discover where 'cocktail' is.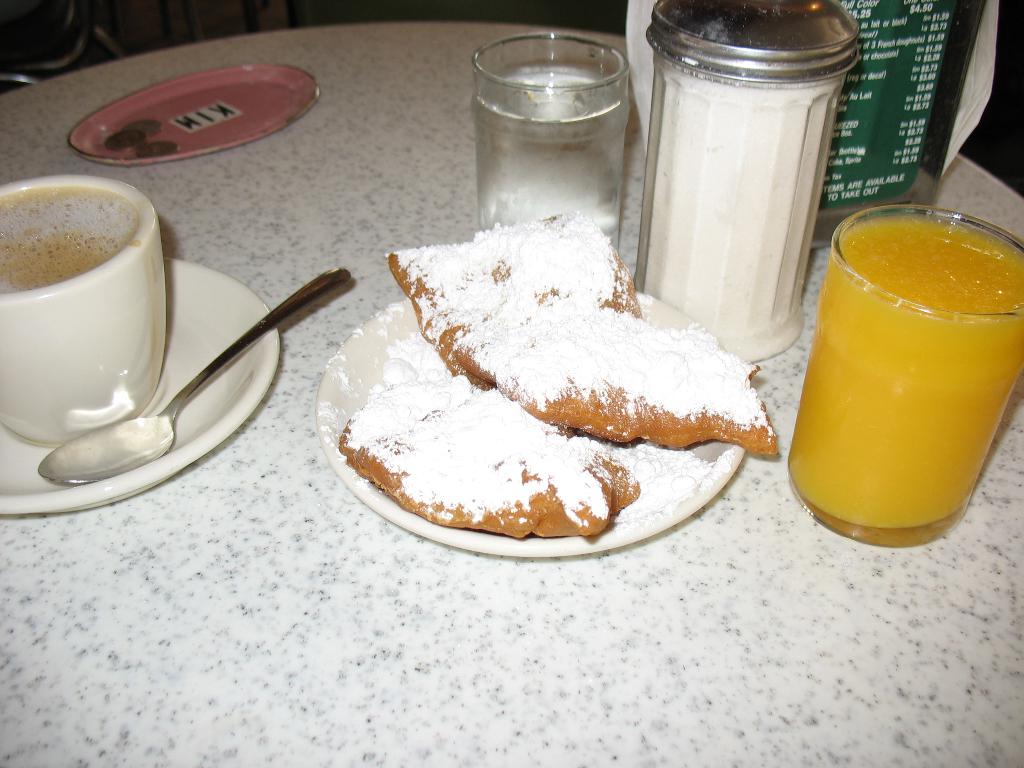
Discovered at <bbox>788, 191, 1023, 540</bbox>.
